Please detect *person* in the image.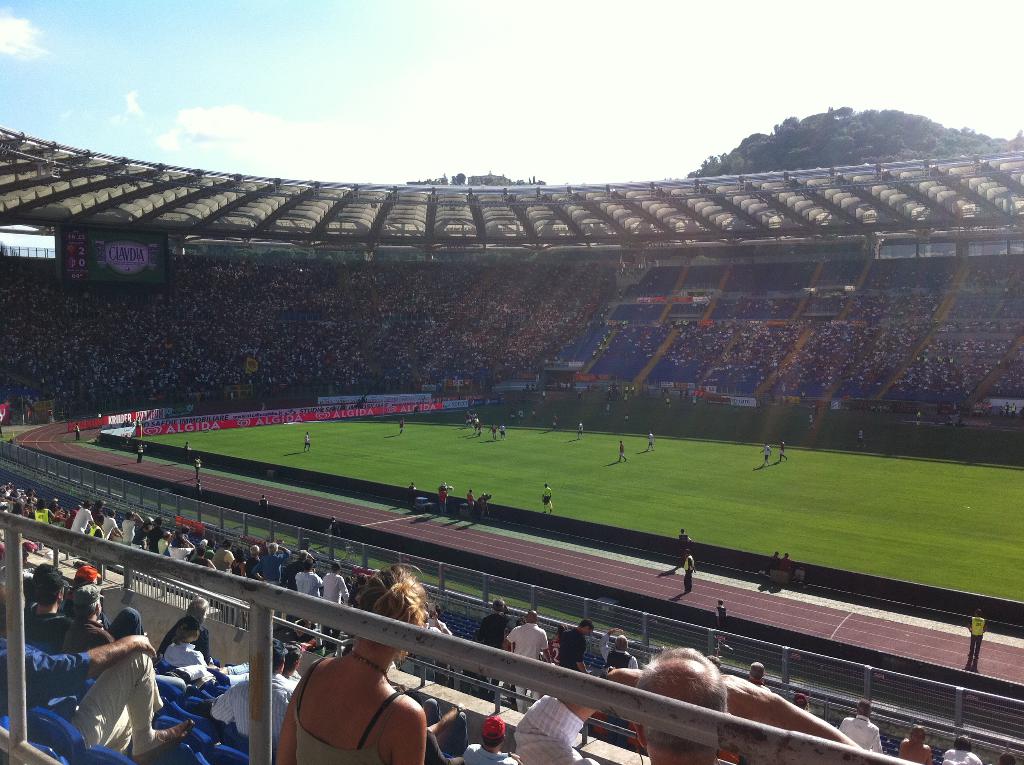
pyautogui.locateOnScreen(966, 605, 995, 672).
